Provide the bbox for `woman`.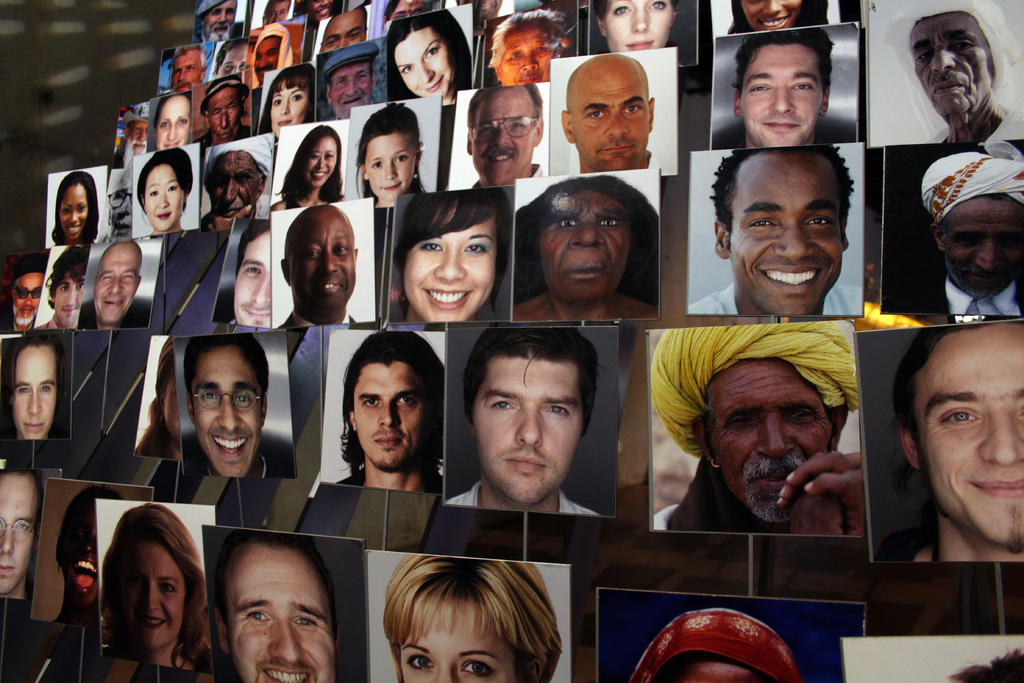
138/343/182/466.
